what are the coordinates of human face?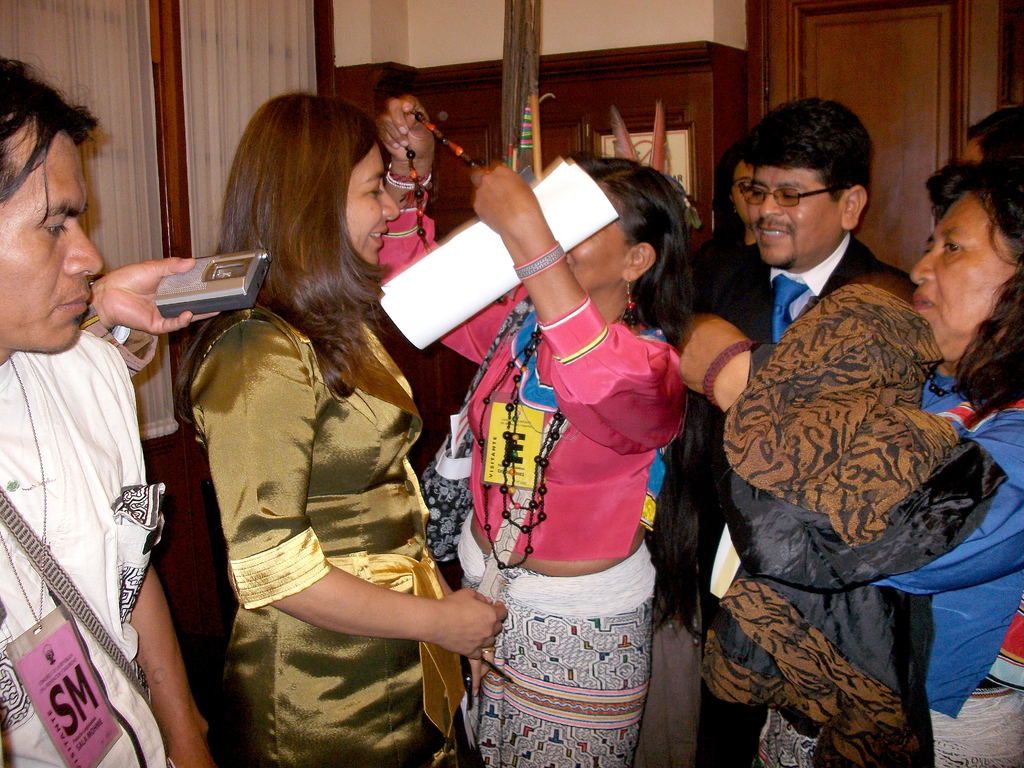
[left=748, top=165, right=840, bottom=262].
